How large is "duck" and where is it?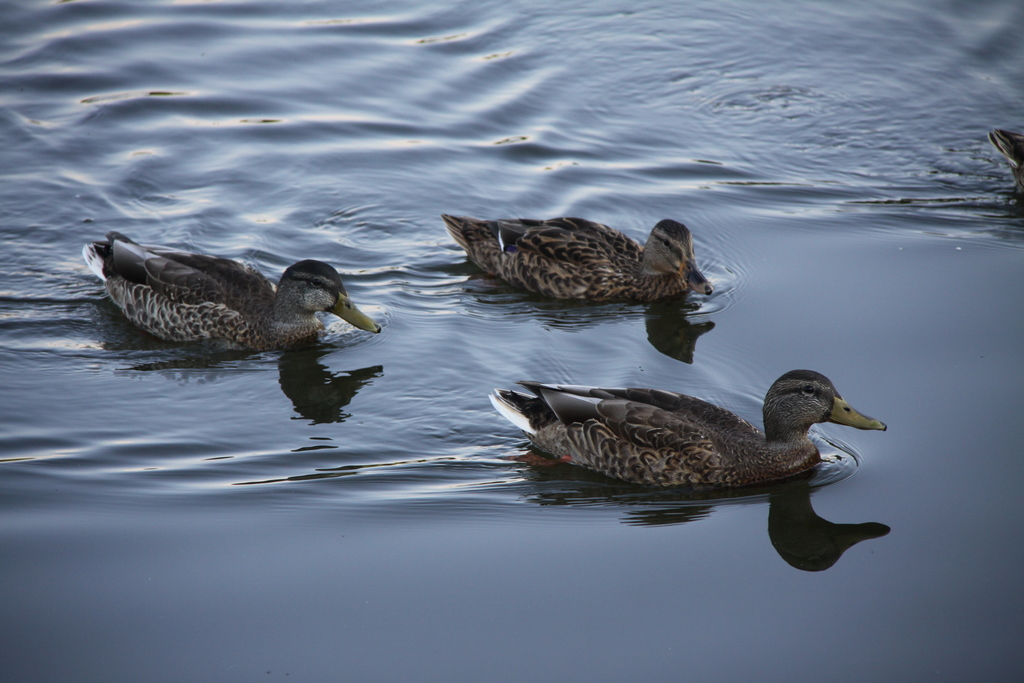
Bounding box: box(77, 242, 391, 348).
